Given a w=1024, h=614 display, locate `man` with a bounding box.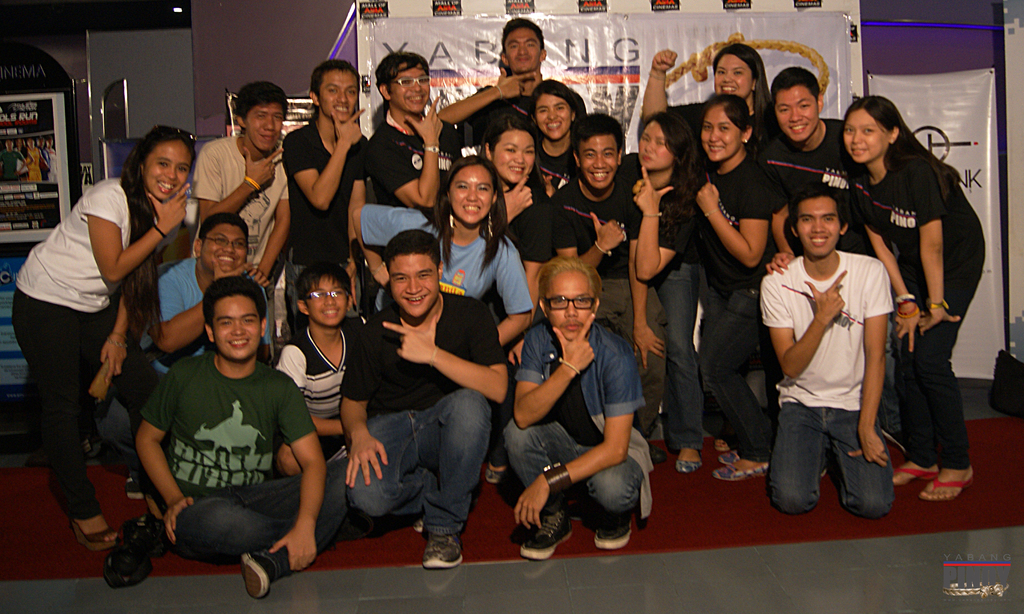
Located: left=45, top=134, right=58, bottom=184.
